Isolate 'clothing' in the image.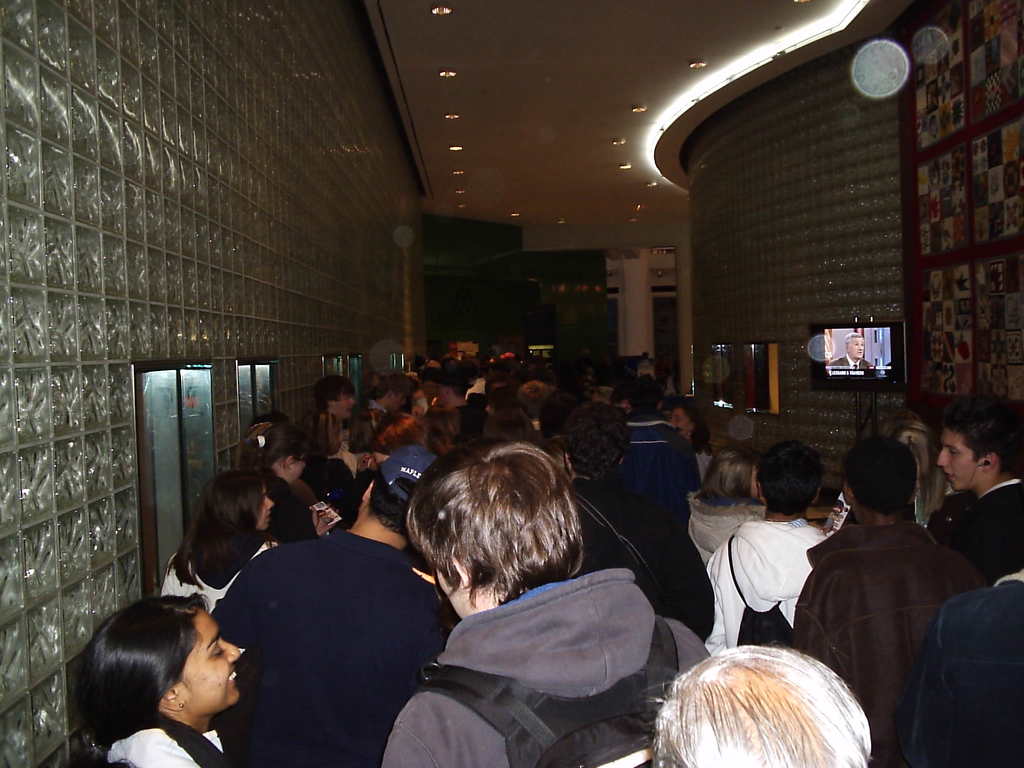
Isolated region: pyautogui.locateOnScreen(704, 513, 827, 659).
